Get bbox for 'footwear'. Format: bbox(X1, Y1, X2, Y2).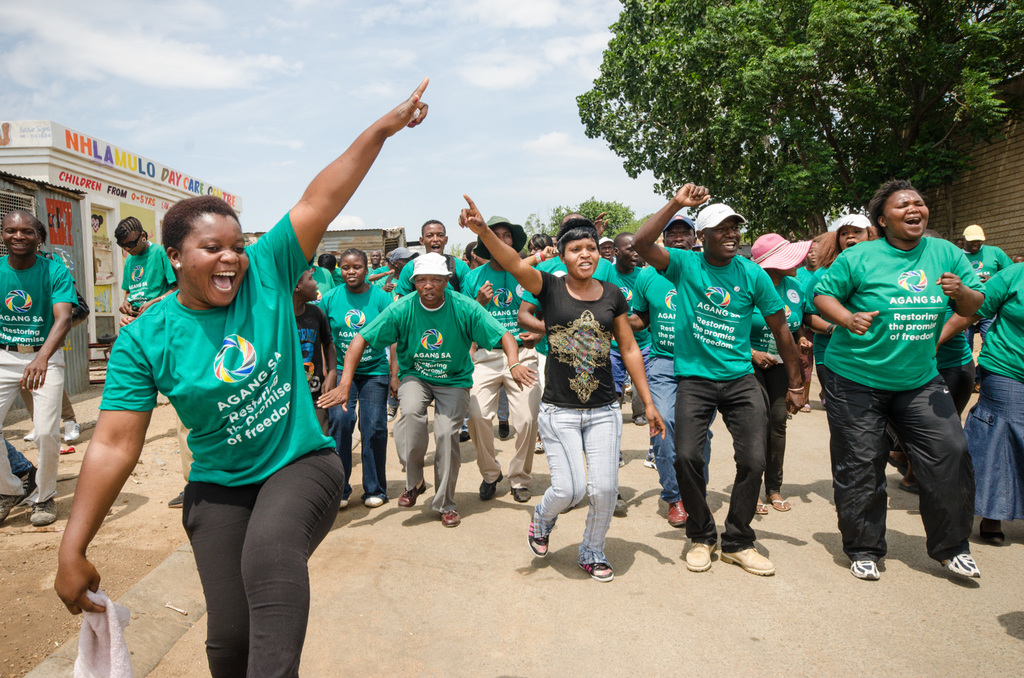
bbox(721, 542, 776, 576).
